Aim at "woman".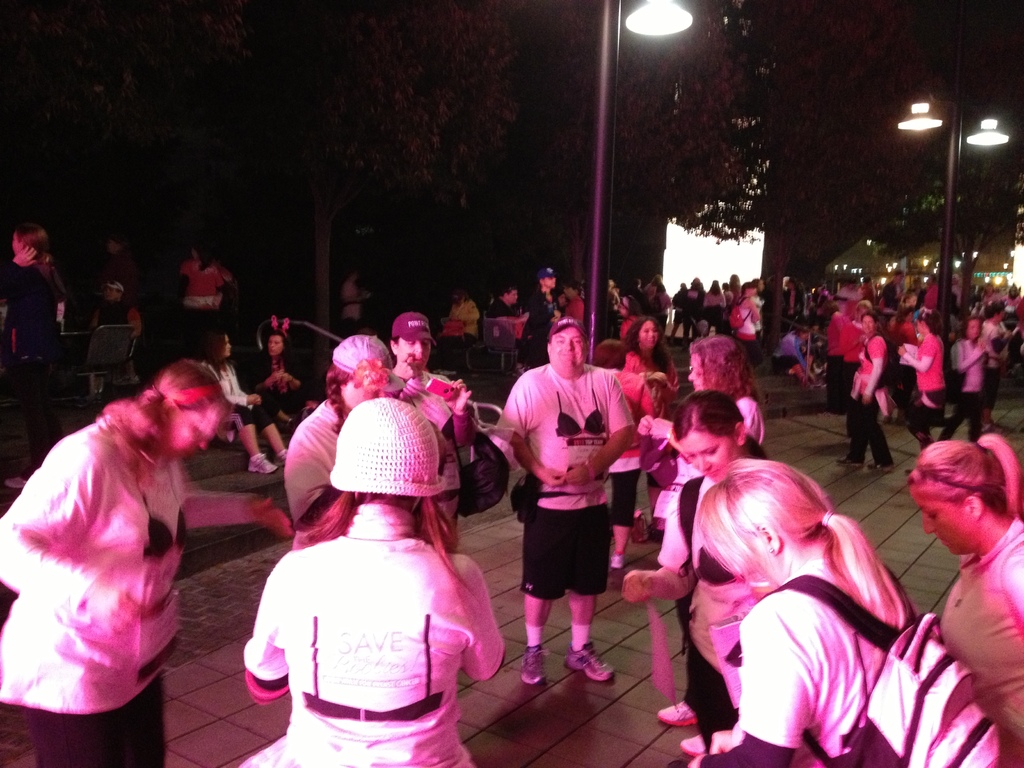
Aimed at (835, 315, 897, 471).
